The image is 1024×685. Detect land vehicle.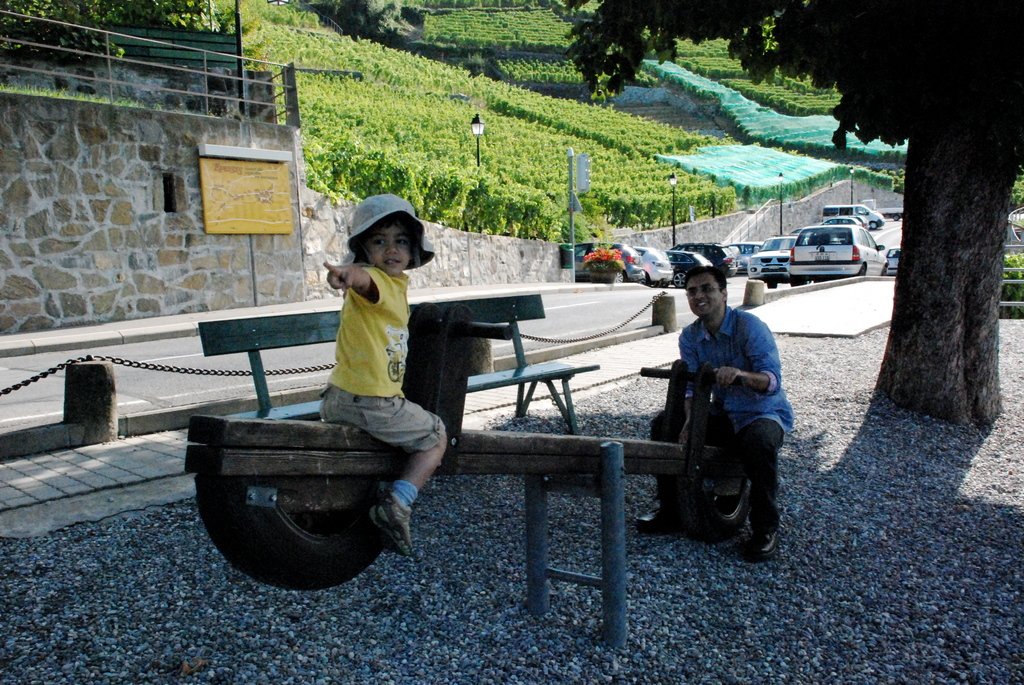
Detection: <box>570,240,641,283</box>.
